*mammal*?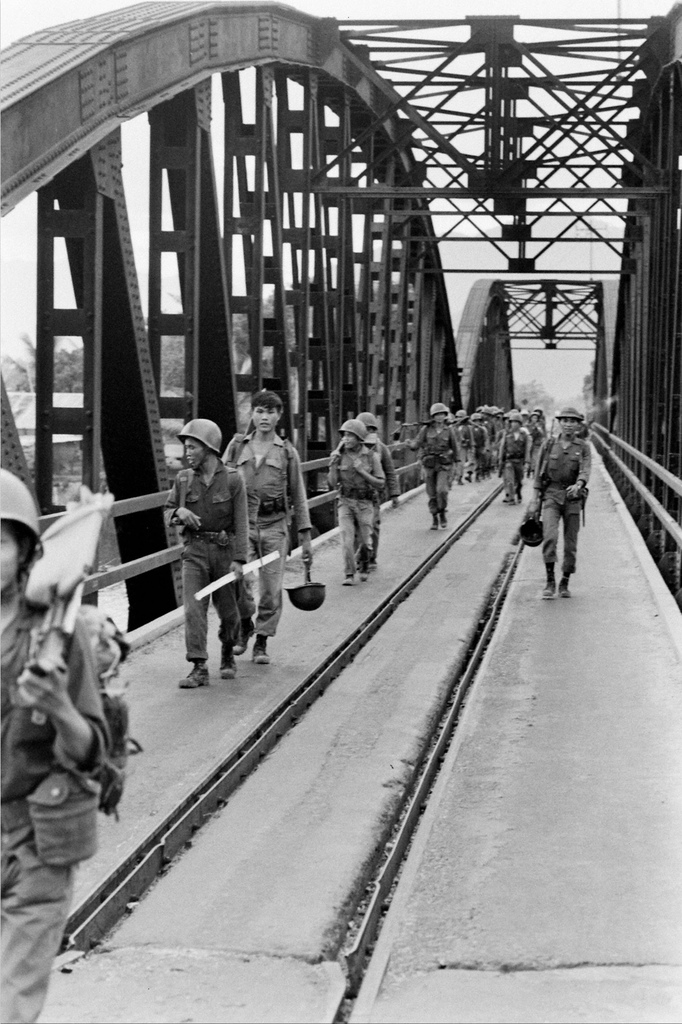
detection(222, 398, 317, 662)
